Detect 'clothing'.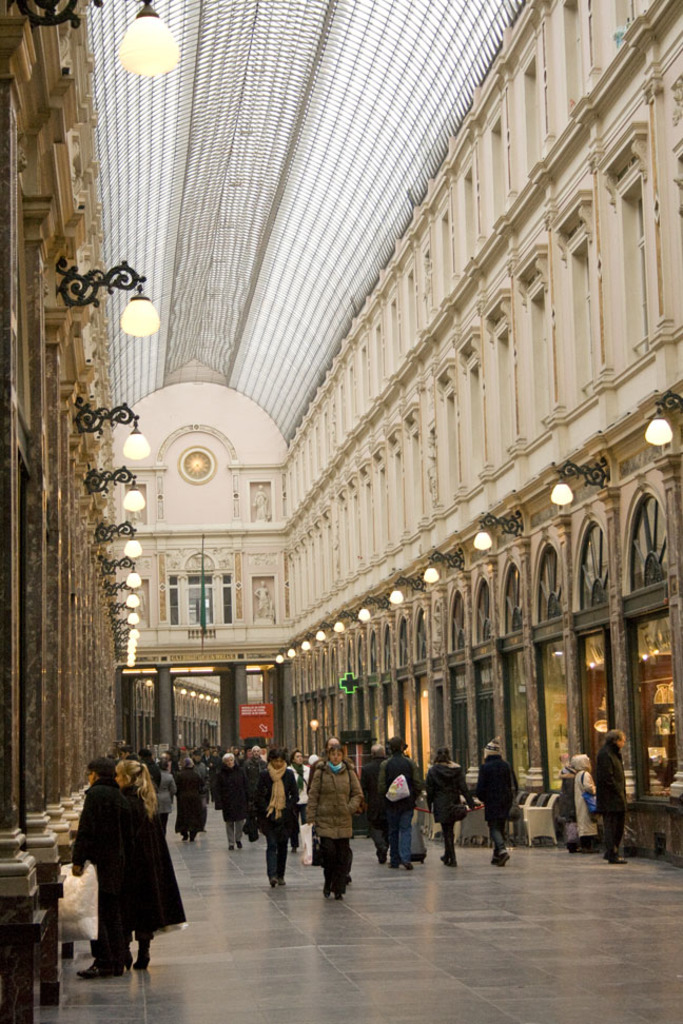
Detected at {"left": 588, "top": 737, "right": 629, "bottom": 845}.
